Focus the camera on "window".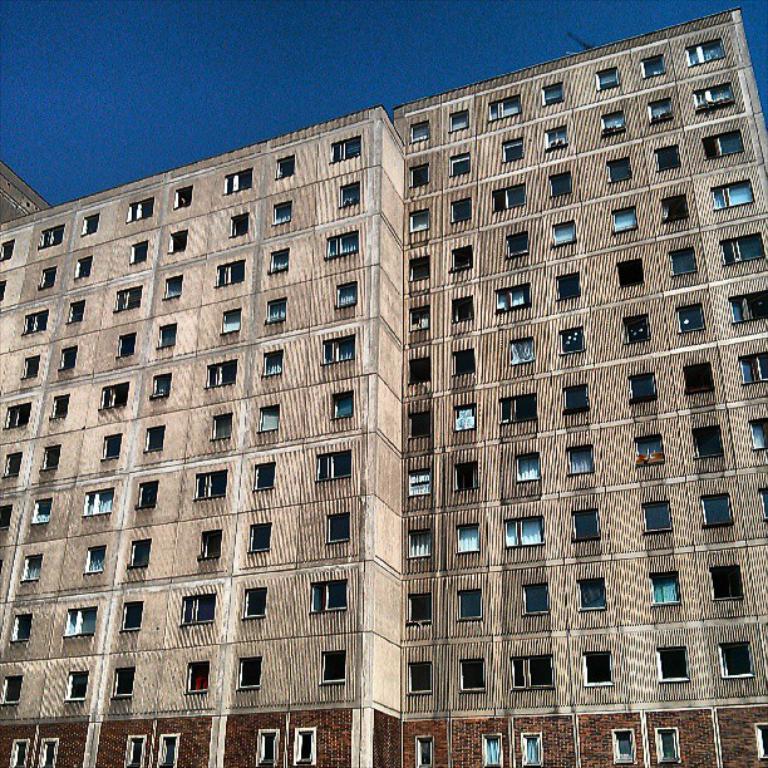
Focus region: bbox(295, 725, 316, 765).
